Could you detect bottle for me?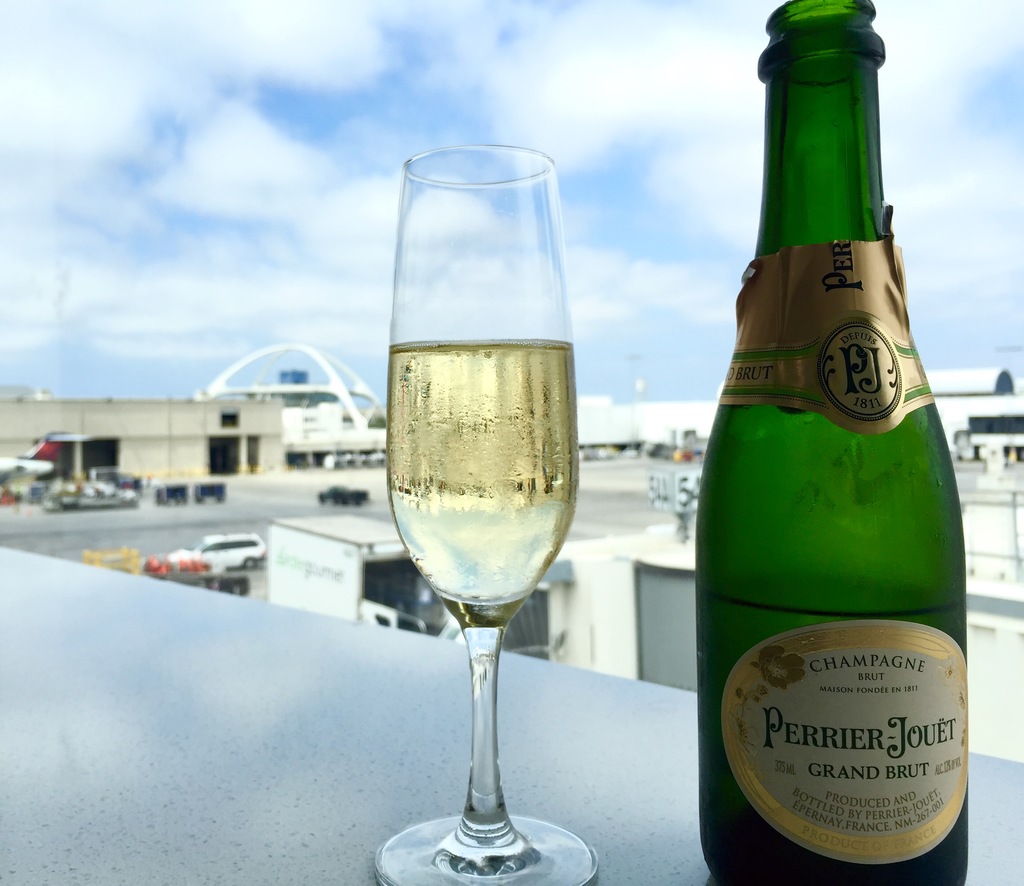
Detection result: locate(689, 51, 965, 870).
